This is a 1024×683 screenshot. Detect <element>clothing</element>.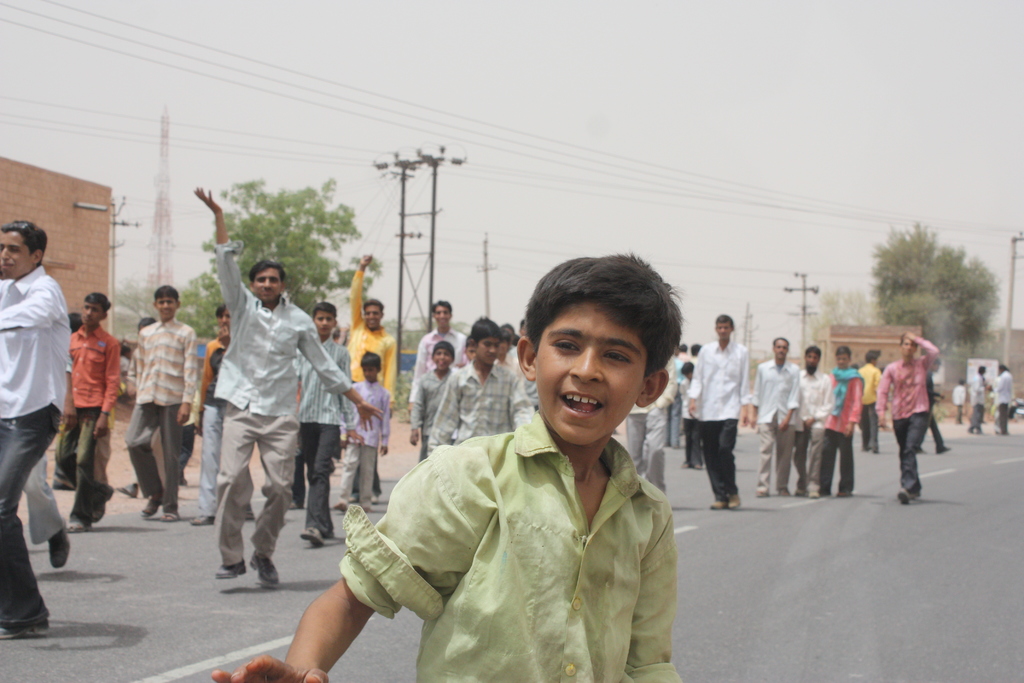
<box>873,345,936,494</box>.
